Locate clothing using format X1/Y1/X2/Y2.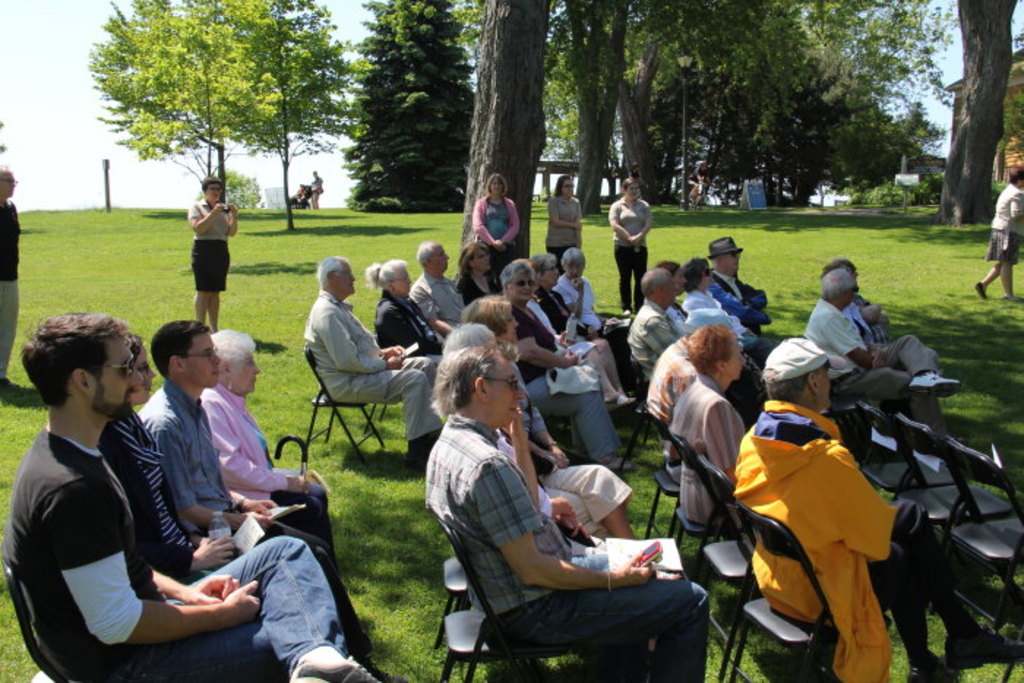
714/273/802/339.
